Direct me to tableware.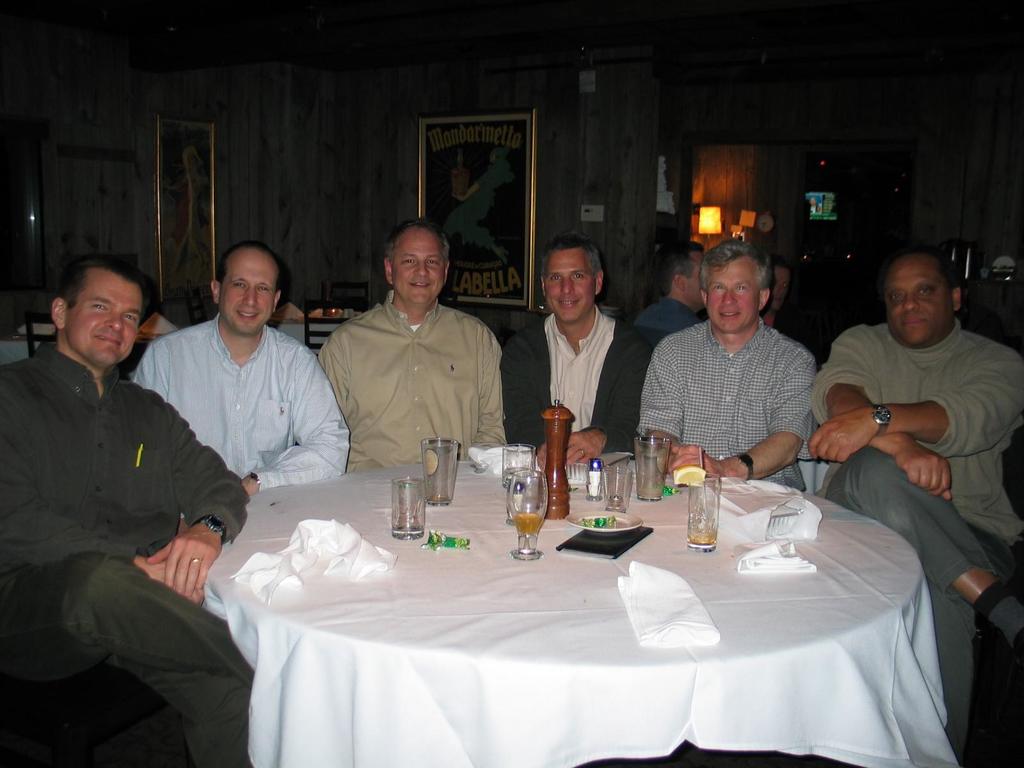
Direction: Rect(419, 436, 464, 504).
